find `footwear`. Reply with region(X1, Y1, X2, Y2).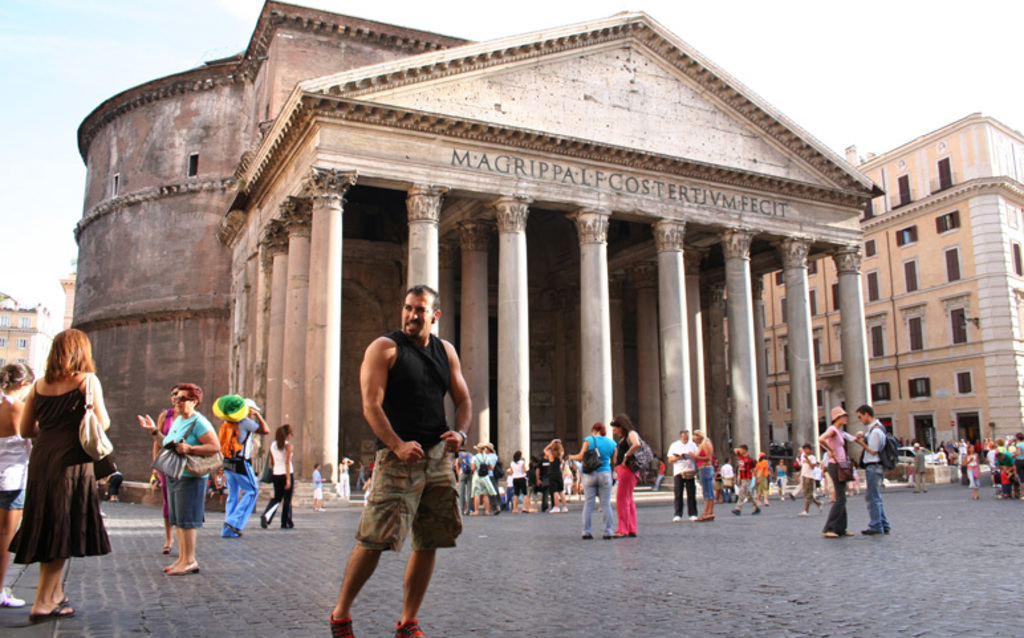
region(753, 508, 765, 517).
